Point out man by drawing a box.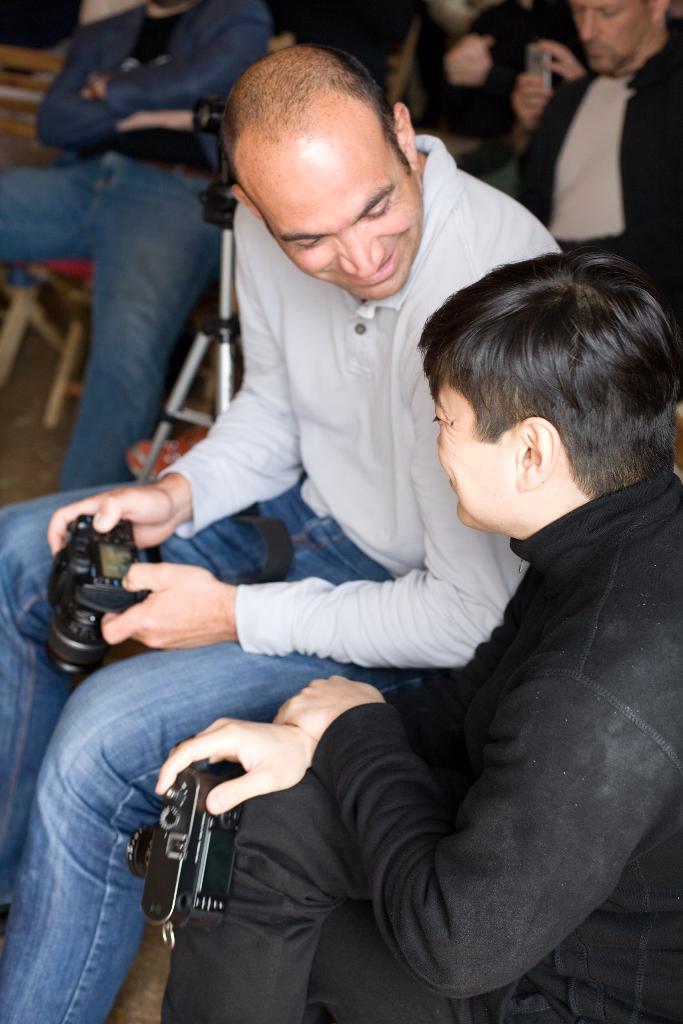
Rect(150, 246, 682, 1023).
